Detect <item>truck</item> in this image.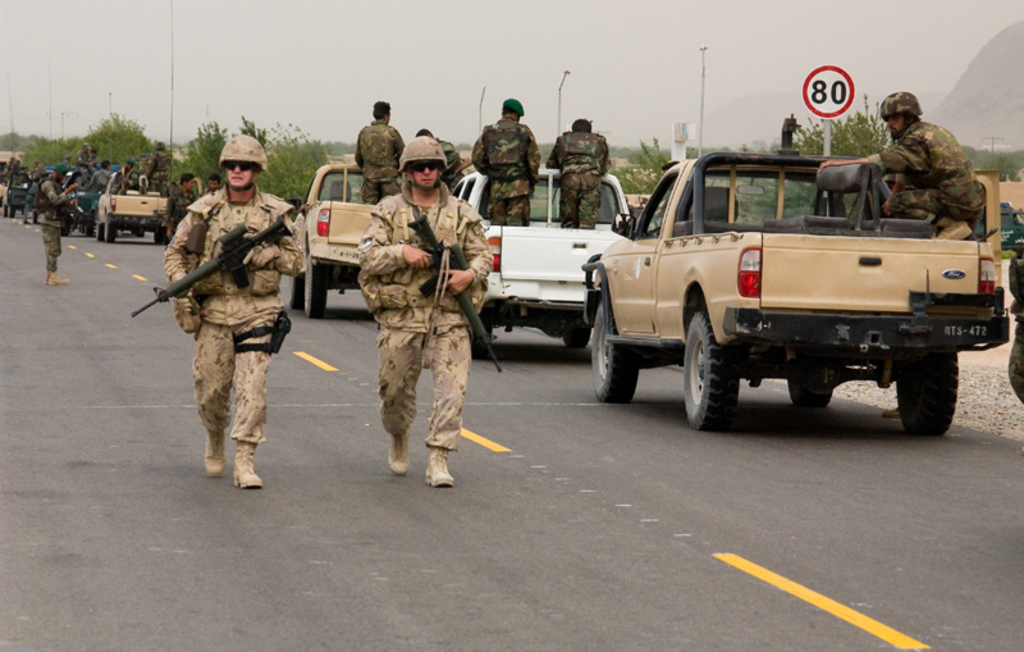
Detection: l=573, t=173, r=998, b=443.
